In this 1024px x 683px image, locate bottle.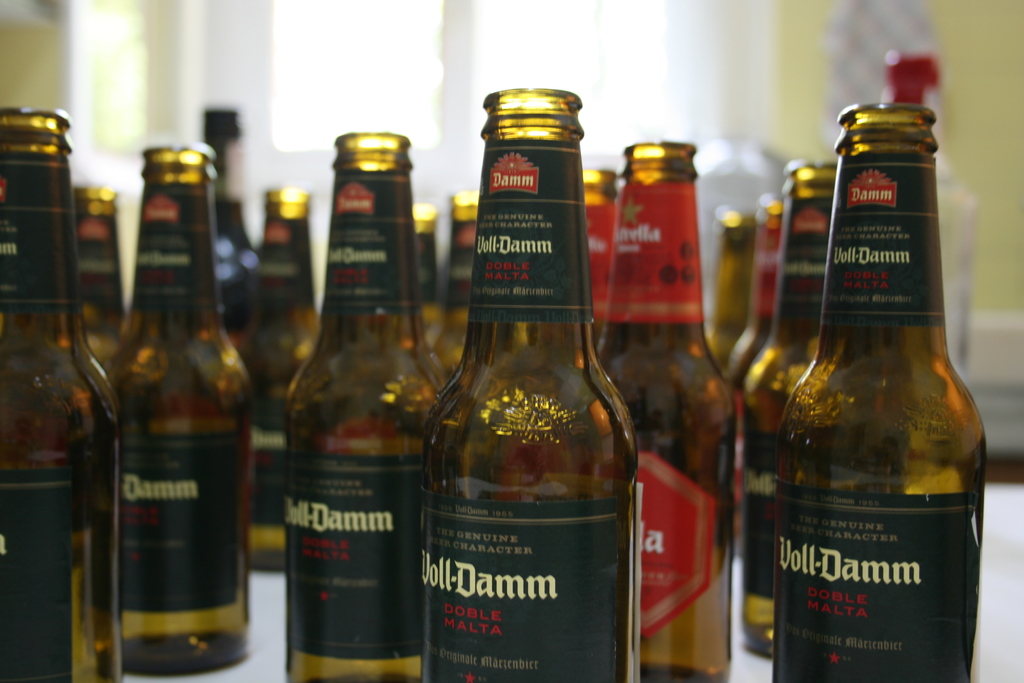
Bounding box: <box>108,141,254,677</box>.
